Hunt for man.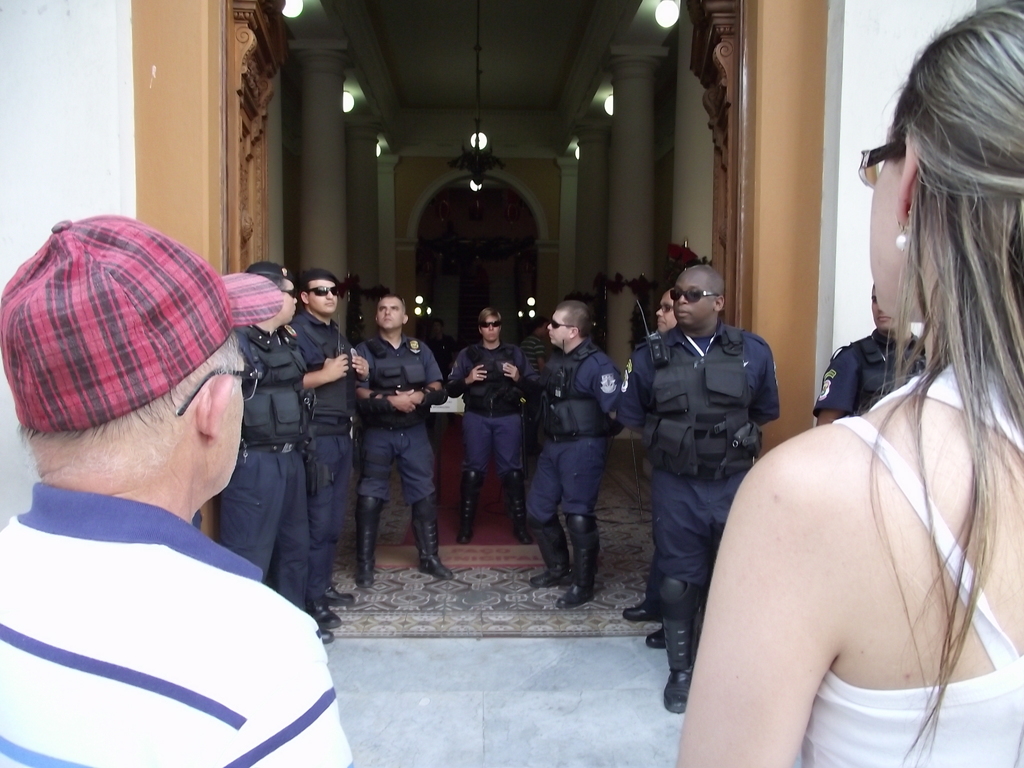
Hunted down at bbox=(620, 264, 787, 713).
